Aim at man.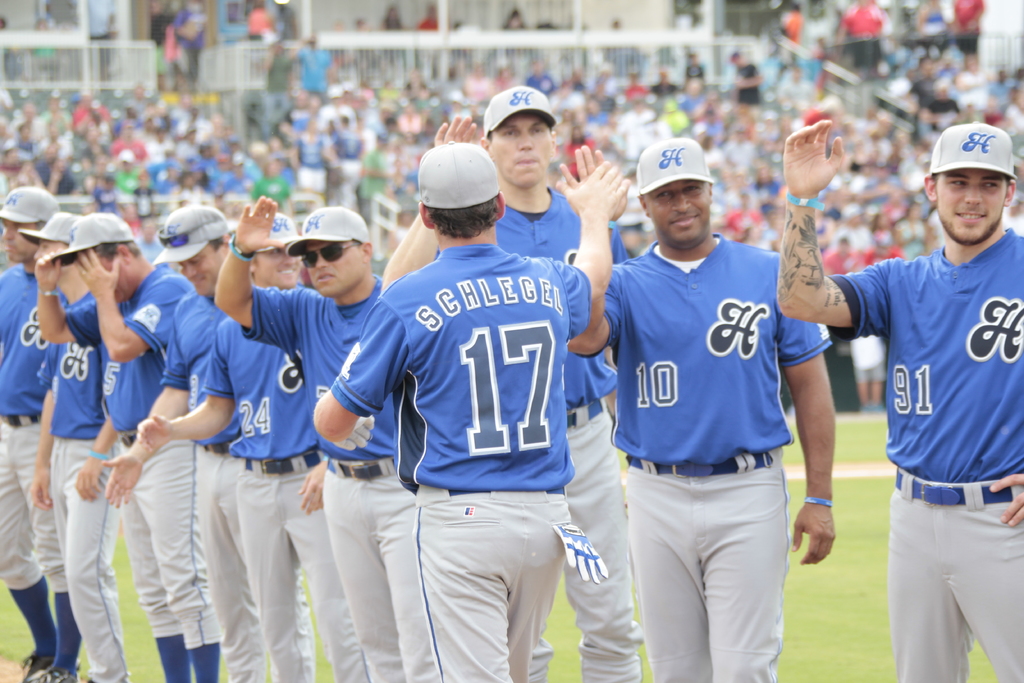
Aimed at left=41, top=210, right=200, bottom=682.
